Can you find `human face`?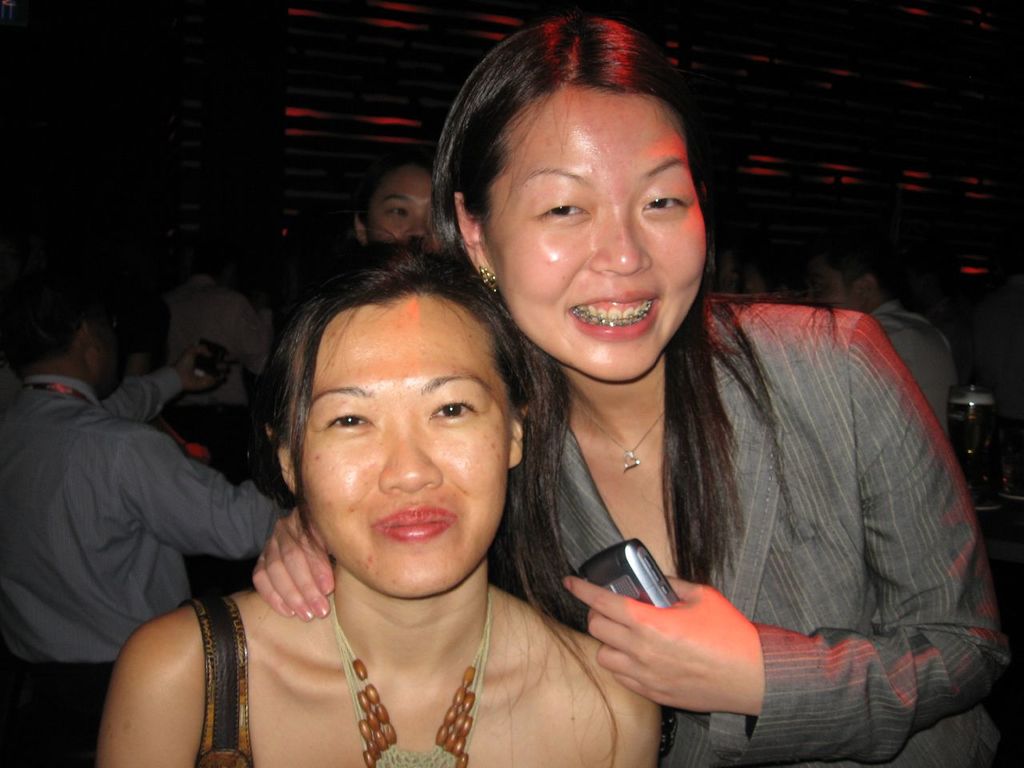
Yes, bounding box: [x1=87, y1=301, x2=123, y2=391].
